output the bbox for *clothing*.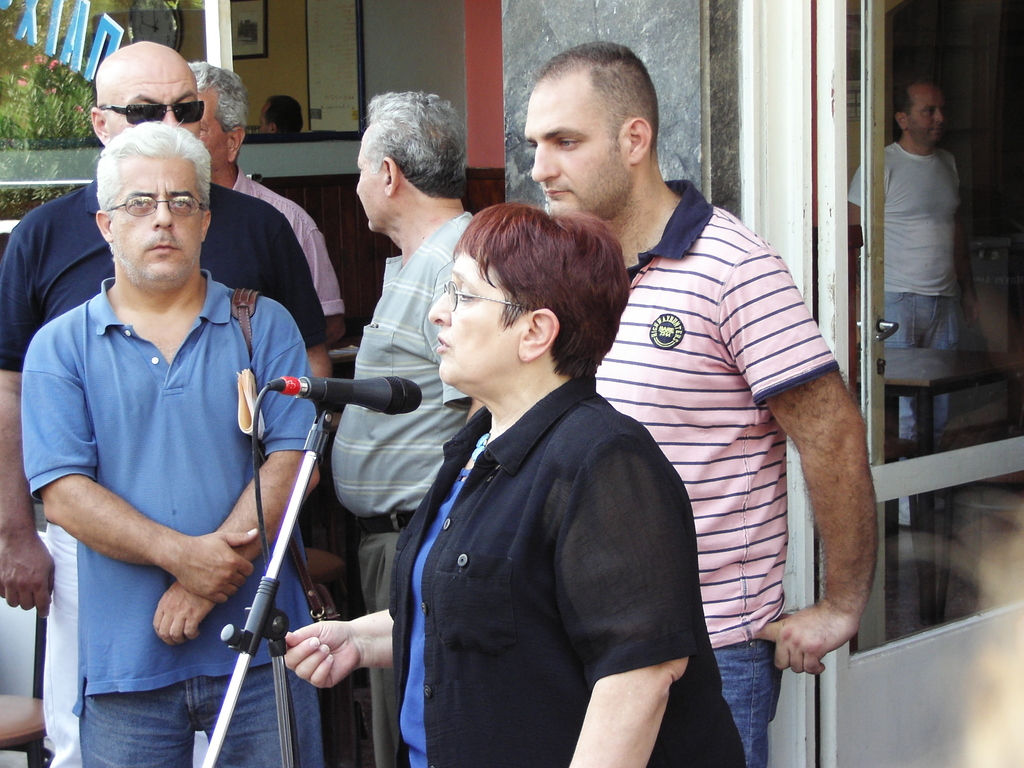
0, 180, 310, 363.
